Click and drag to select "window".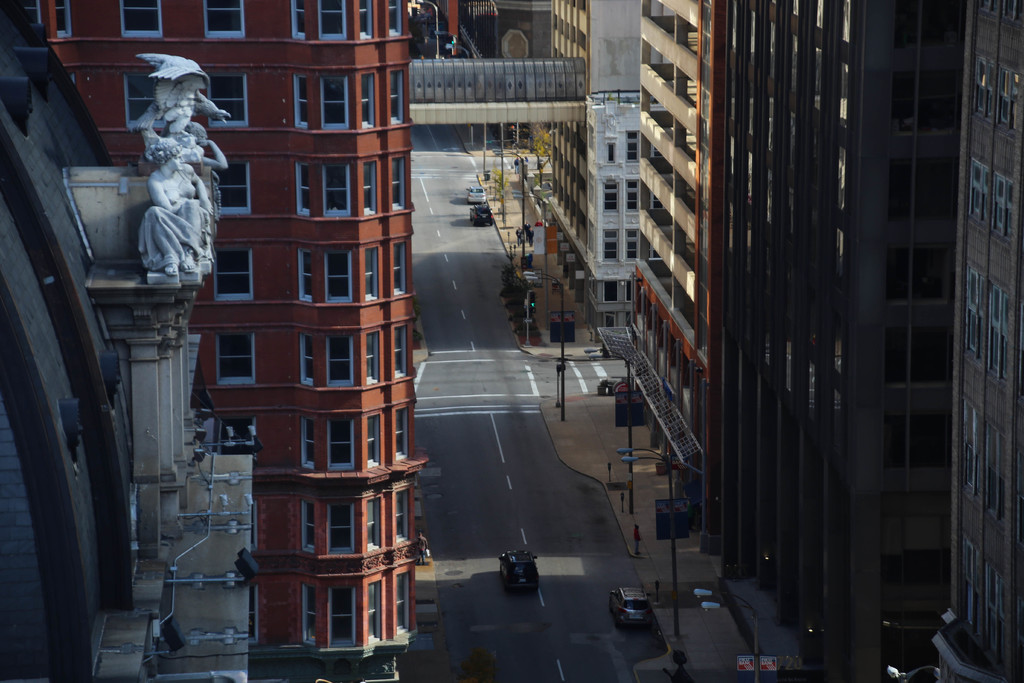
Selection: (23, 0, 72, 35).
